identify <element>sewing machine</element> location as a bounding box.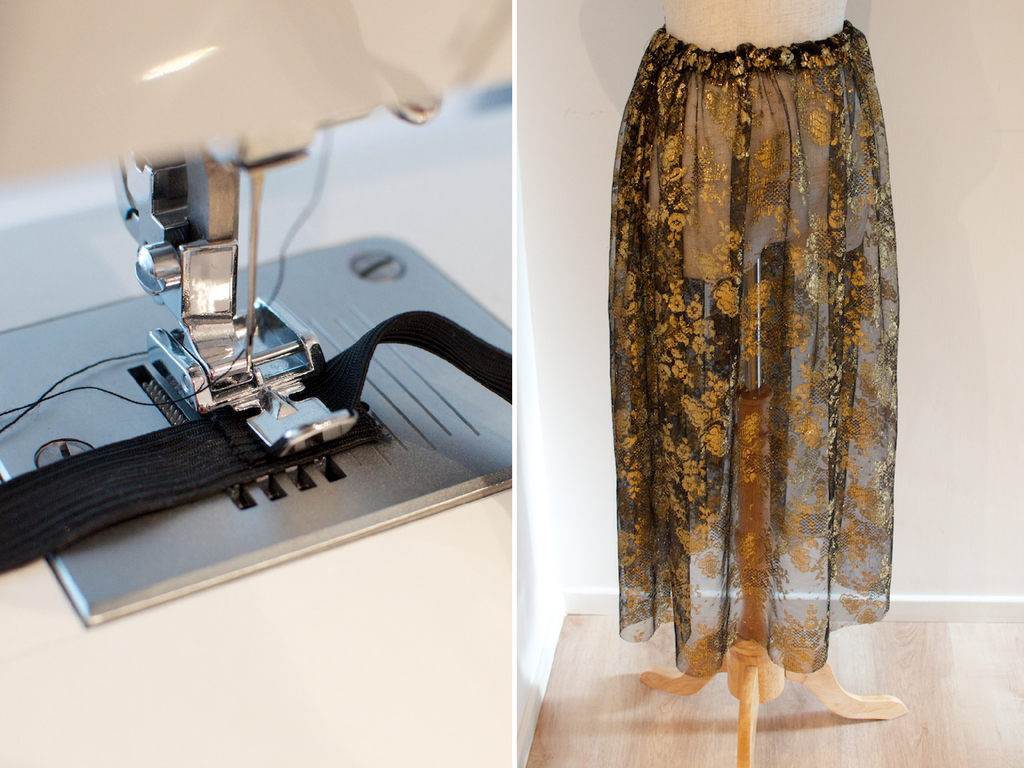
0 0 507 767.
